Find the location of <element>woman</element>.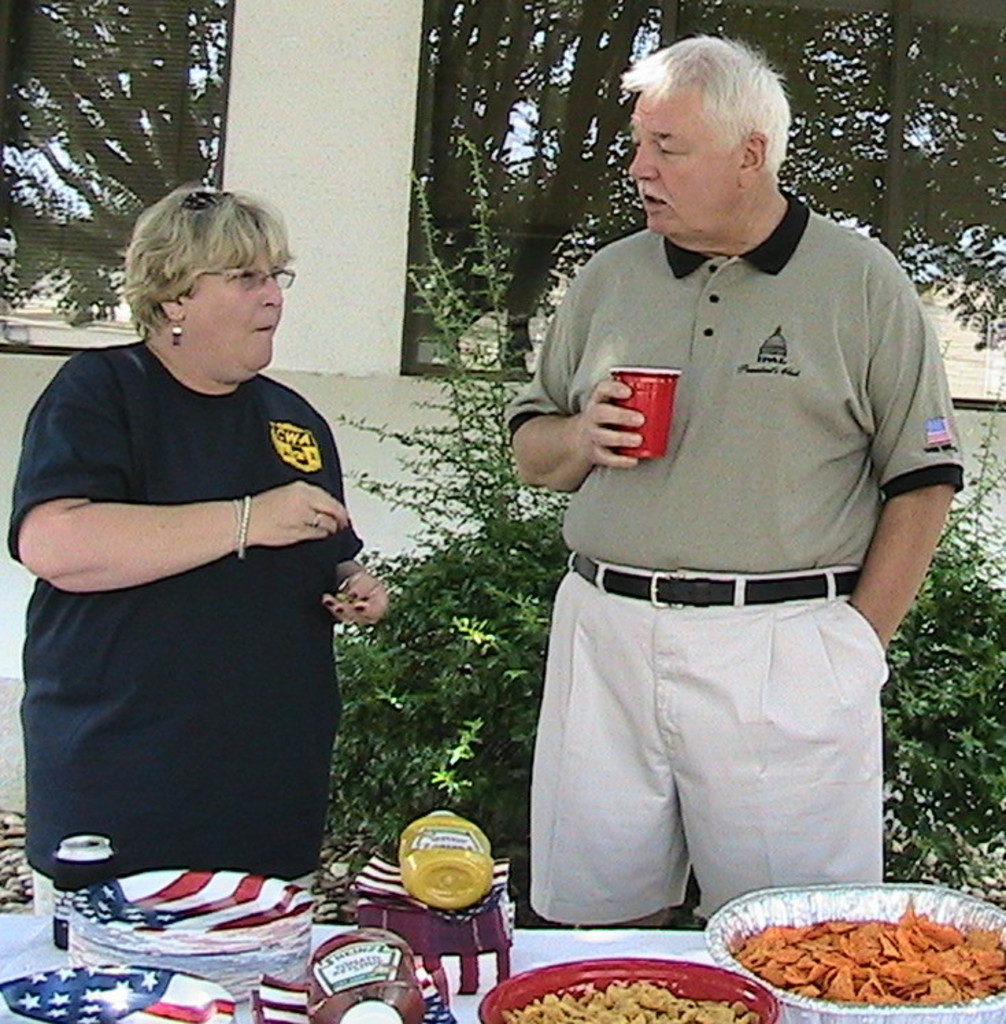
Location: [5,185,387,902].
